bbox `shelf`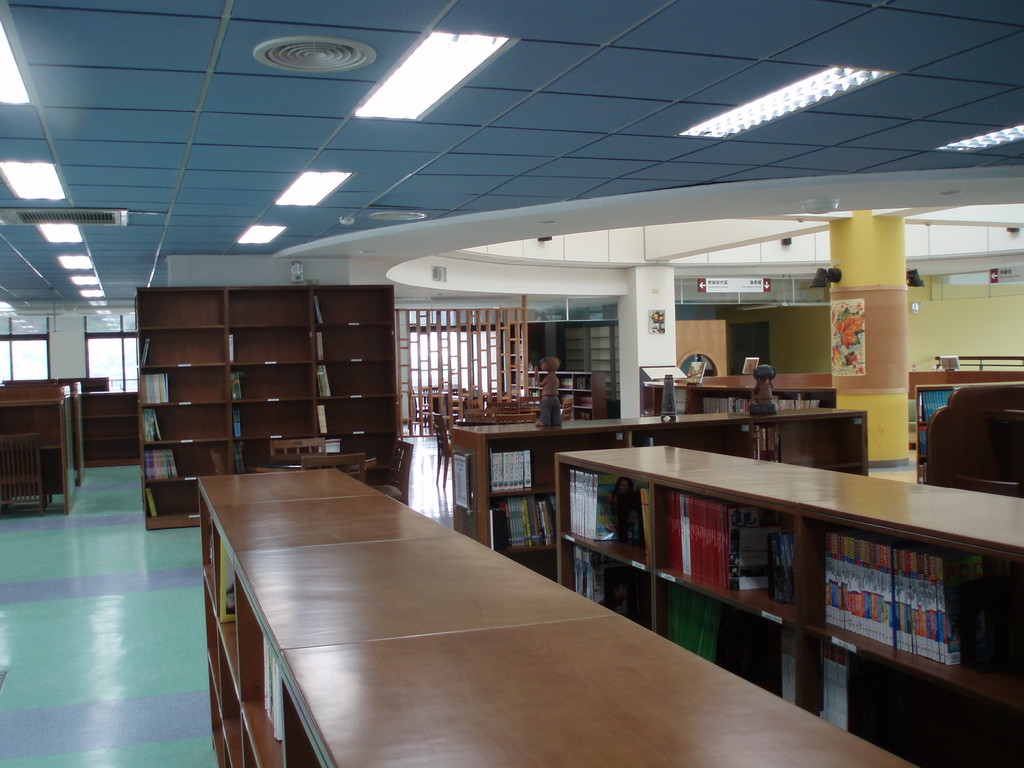
bbox(658, 421, 776, 462)
